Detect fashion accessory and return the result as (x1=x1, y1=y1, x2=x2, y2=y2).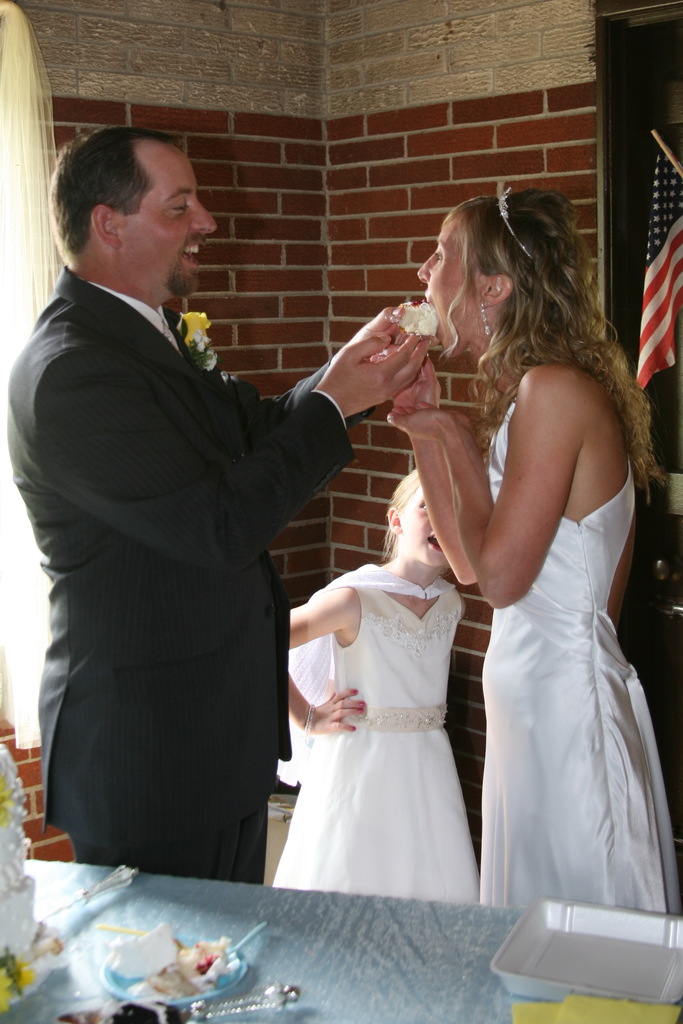
(x1=353, y1=687, x2=357, y2=689).
